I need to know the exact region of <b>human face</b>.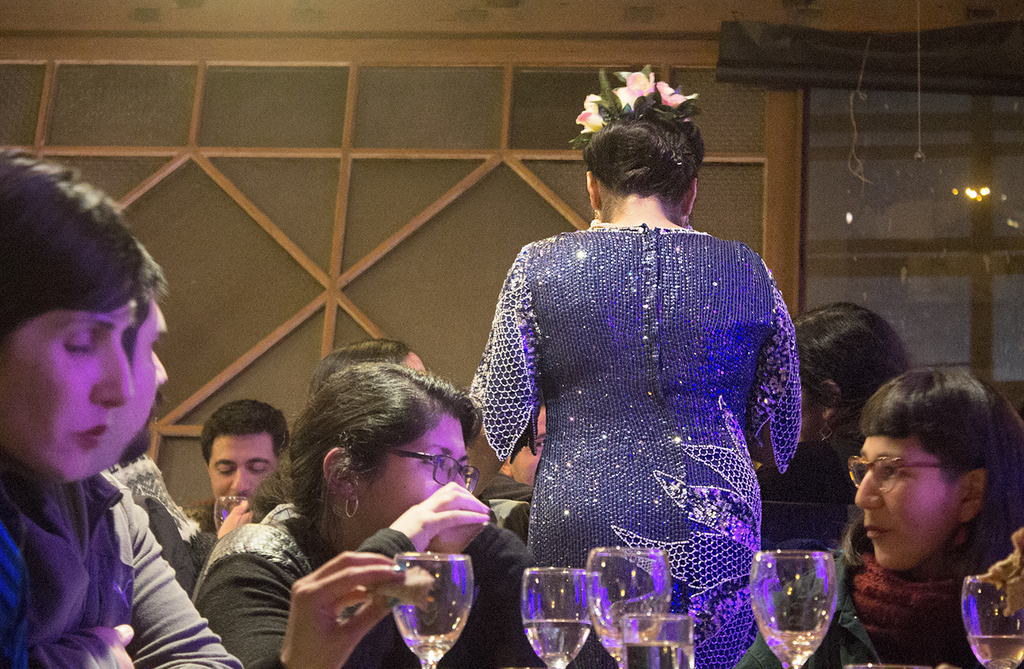
Region: box=[0, 306, 134, 484].
